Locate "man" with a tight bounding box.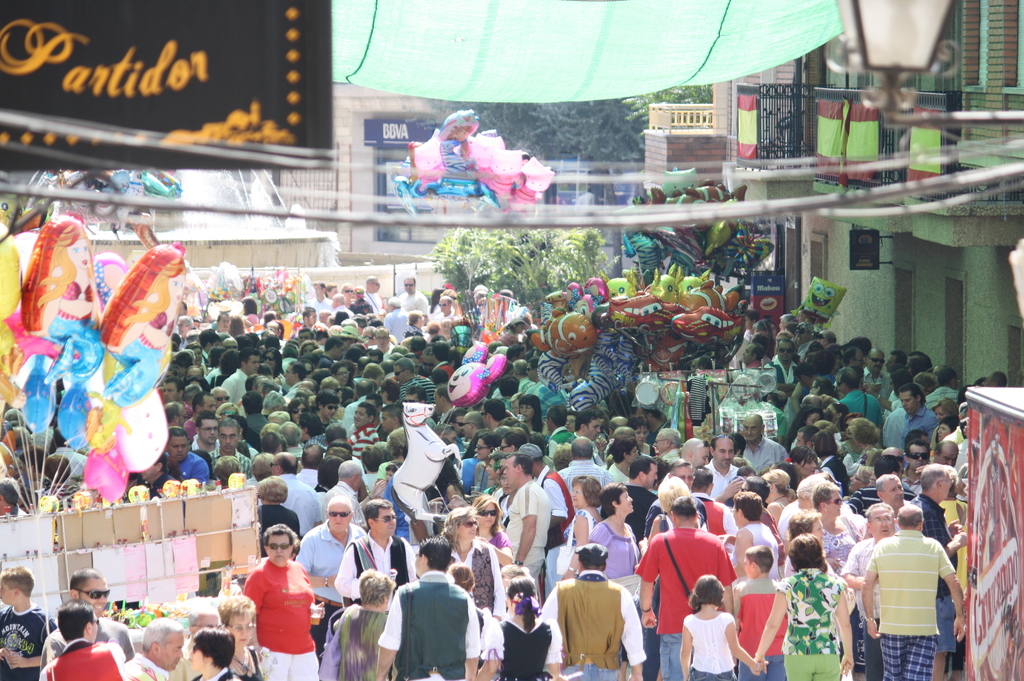
333, 497, 420, 618.
